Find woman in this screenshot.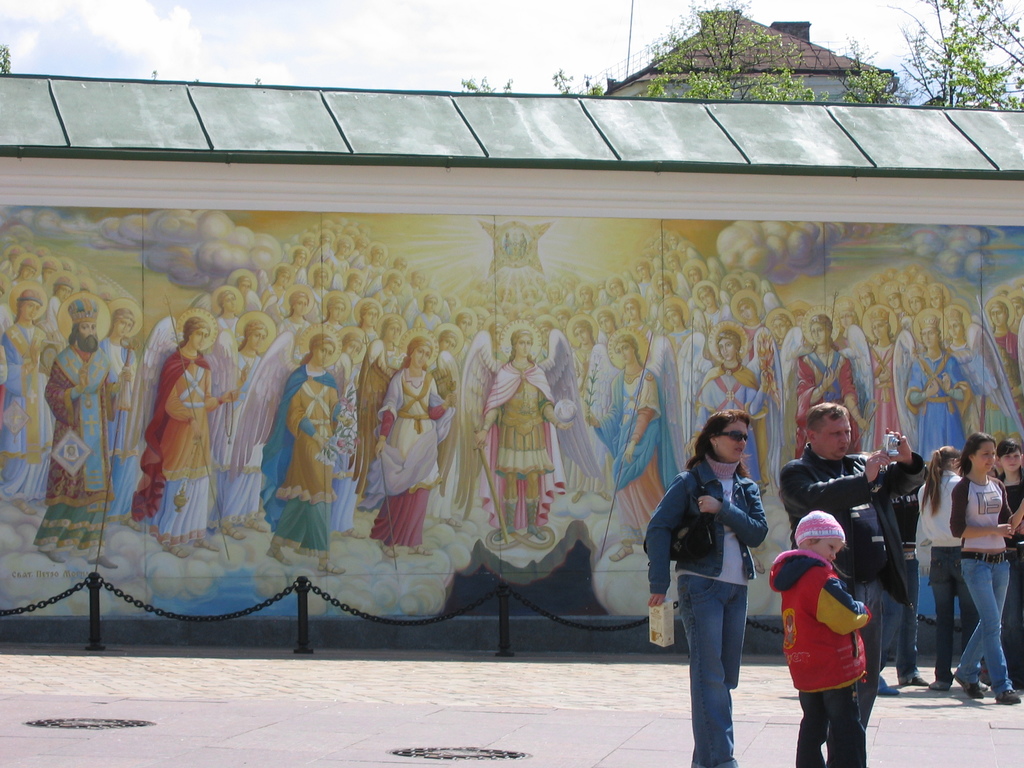
The bounding box for woman is locate(656, 408, 785, 754).
